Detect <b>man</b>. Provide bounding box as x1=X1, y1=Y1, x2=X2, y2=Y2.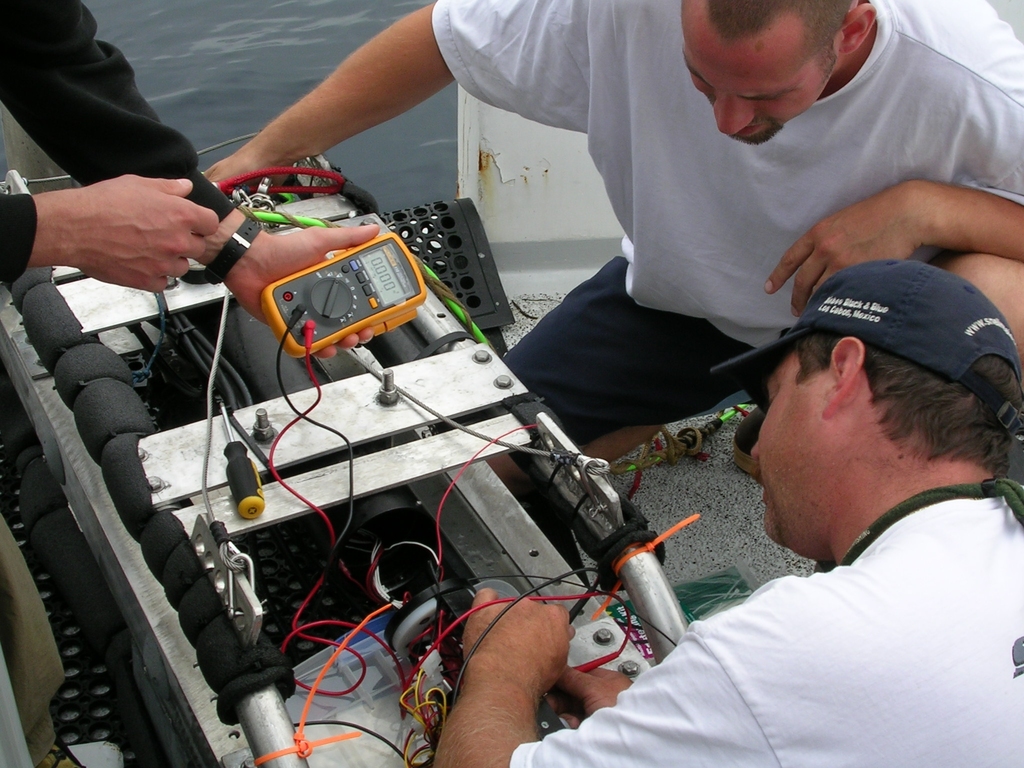
x1=194, y1=0, x2=1023, y2=491.
